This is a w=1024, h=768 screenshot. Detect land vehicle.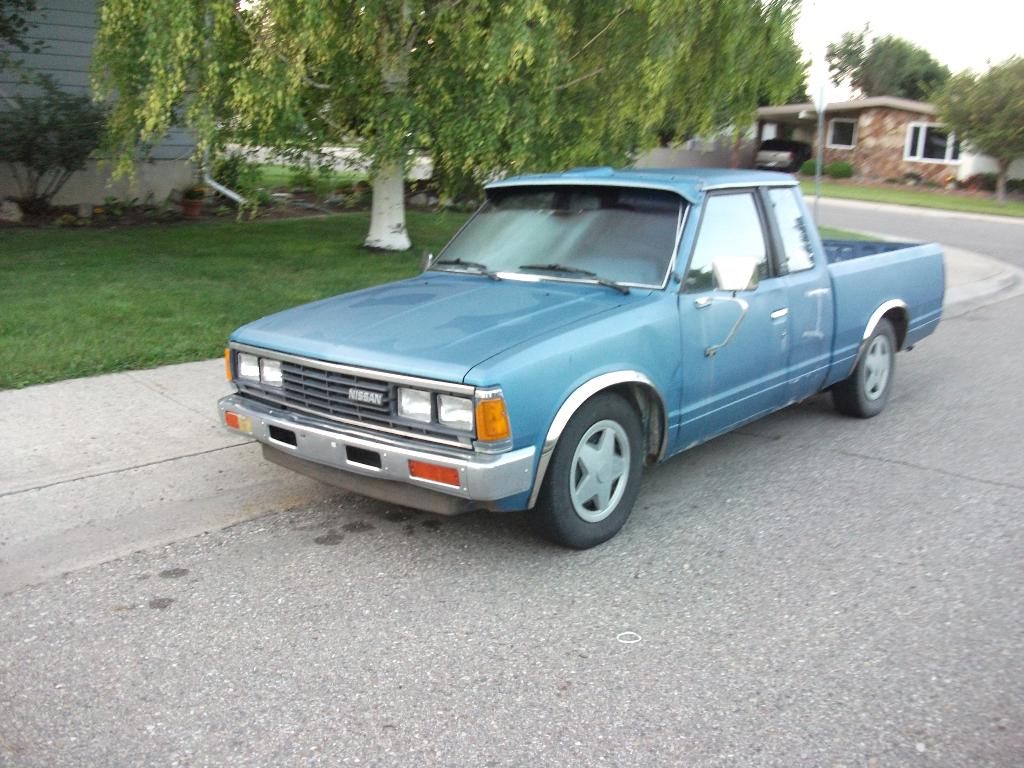
Rect(233, 145, 956, 548).
